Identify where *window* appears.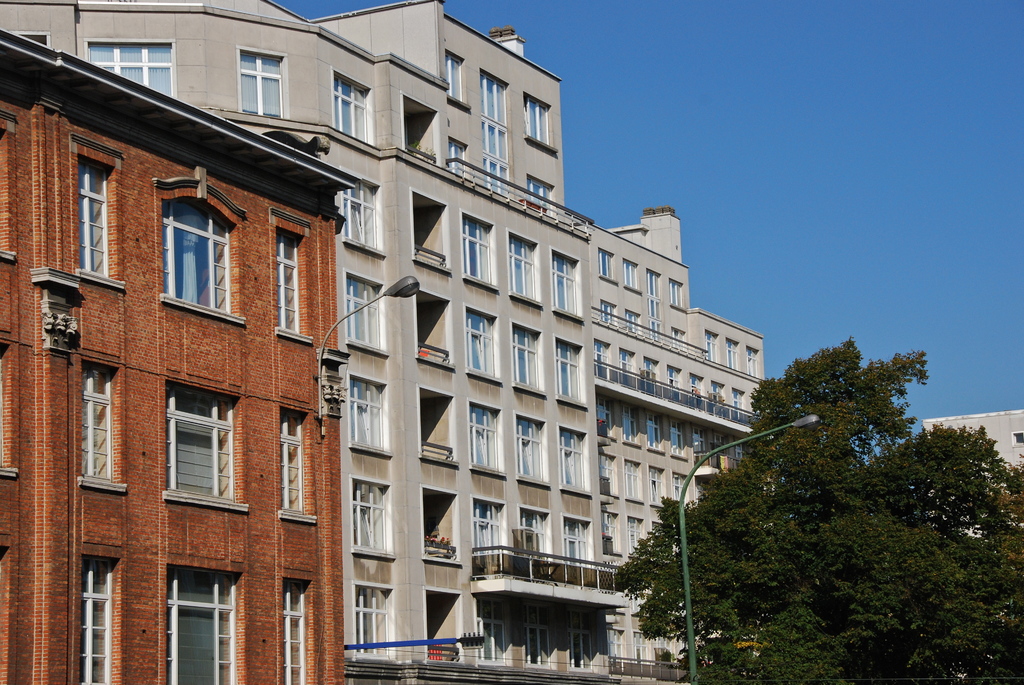
Appears at left=748, top=345, right=764, bottom=378.
